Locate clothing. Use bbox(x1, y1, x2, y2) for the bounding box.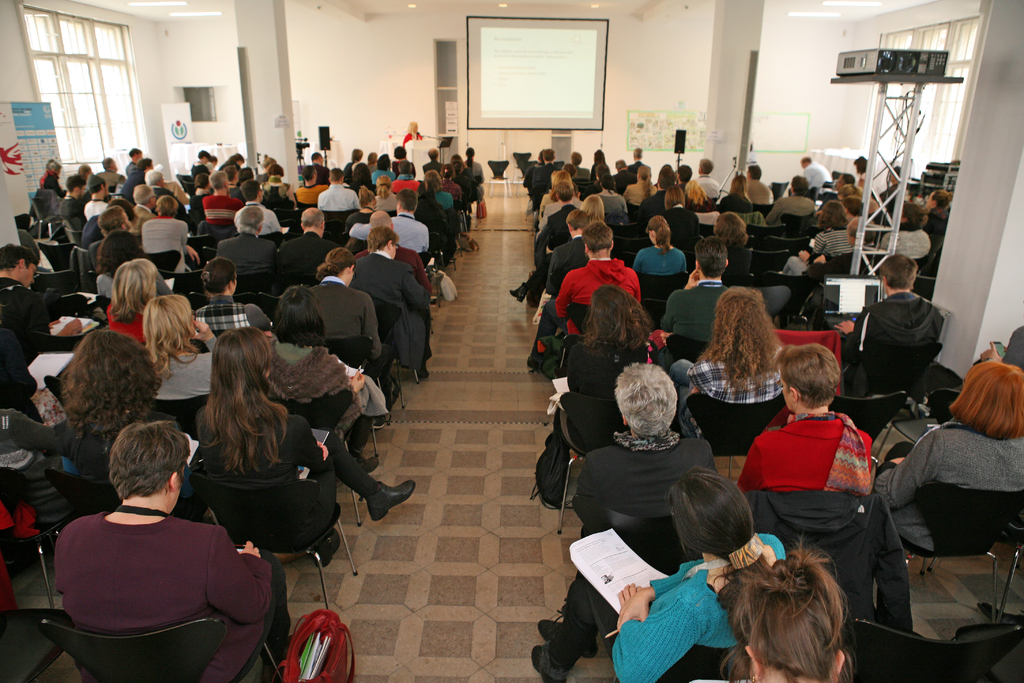
bbox(878, 184, 897, 214).
